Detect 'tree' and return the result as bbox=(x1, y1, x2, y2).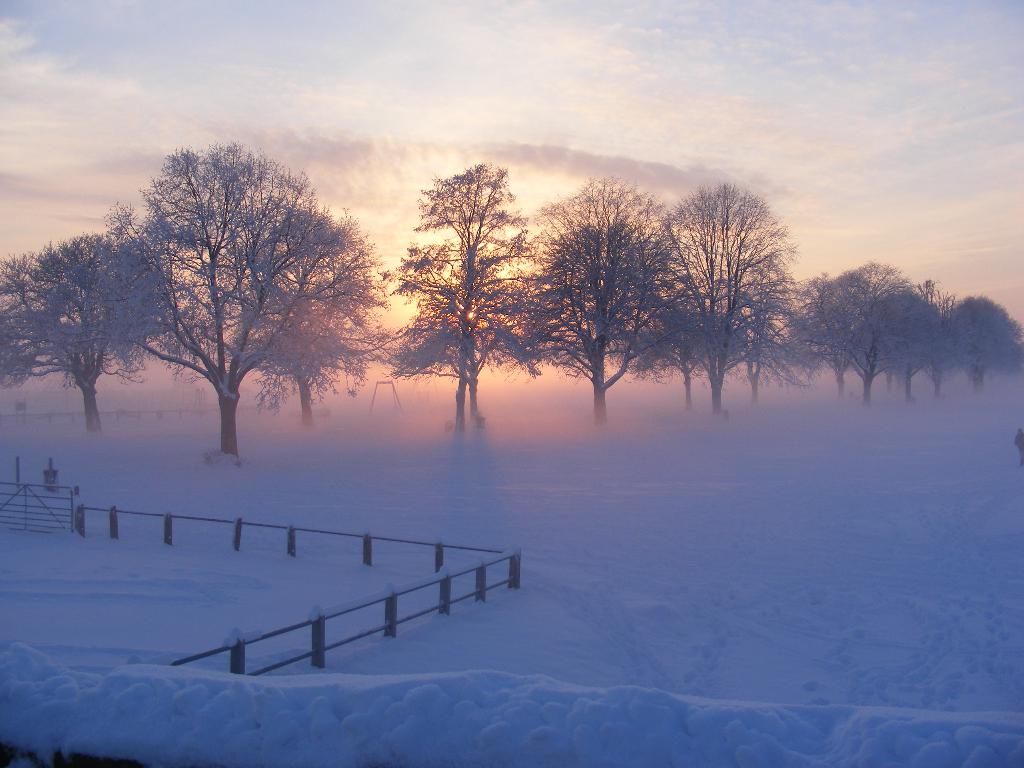
bbox=(232, 271, 376, 426).
